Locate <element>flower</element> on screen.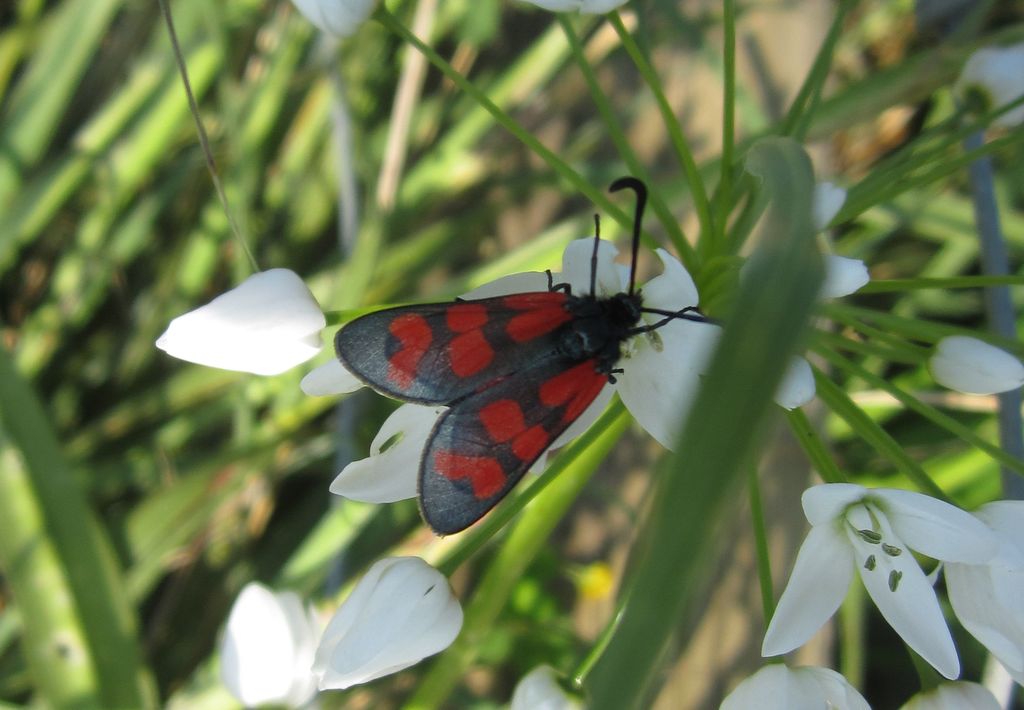
On screen at left=930, top=339, right=1023, bottom=398.
